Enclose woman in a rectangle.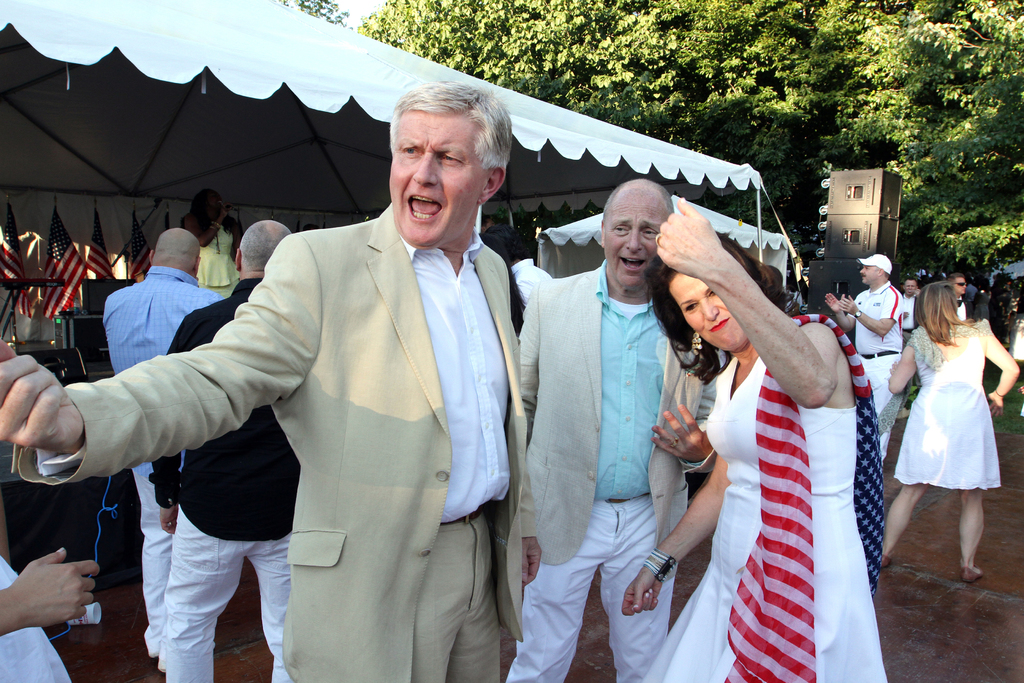
l=619, t=194, r=892, b=682.
